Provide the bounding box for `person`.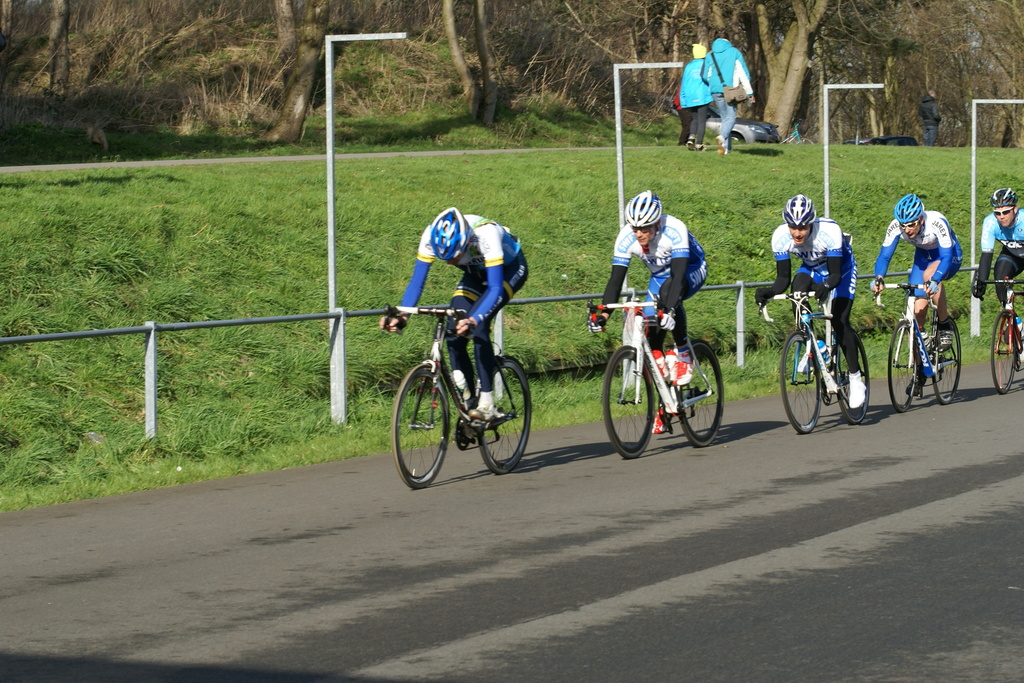
BBox(675, 40, 714, 151).
